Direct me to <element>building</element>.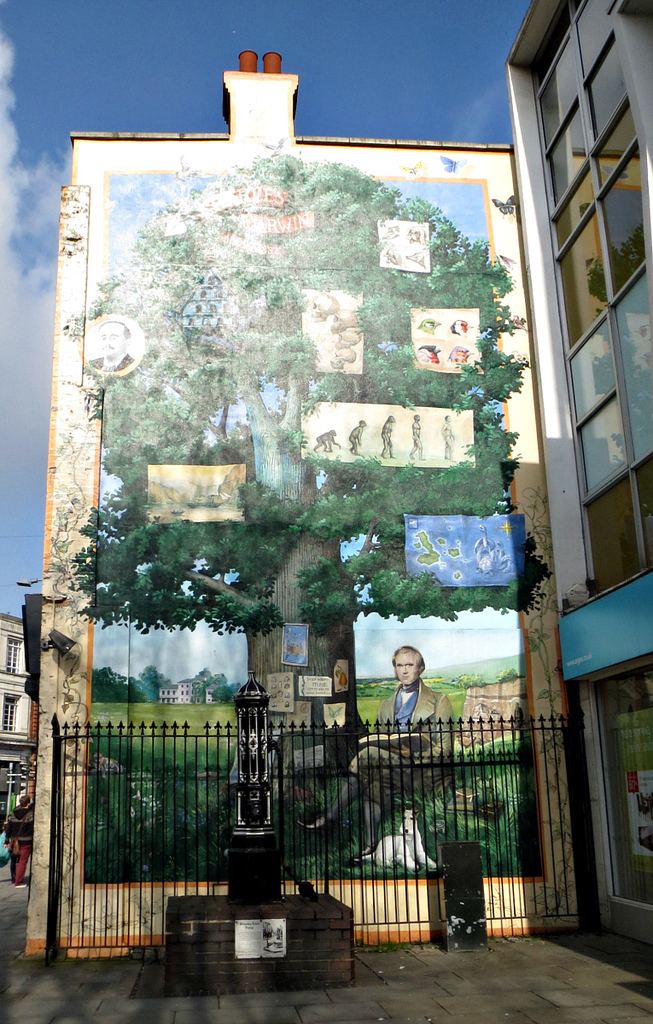
Direction: [x1=505, y1=0, x2=652, y2=945].
